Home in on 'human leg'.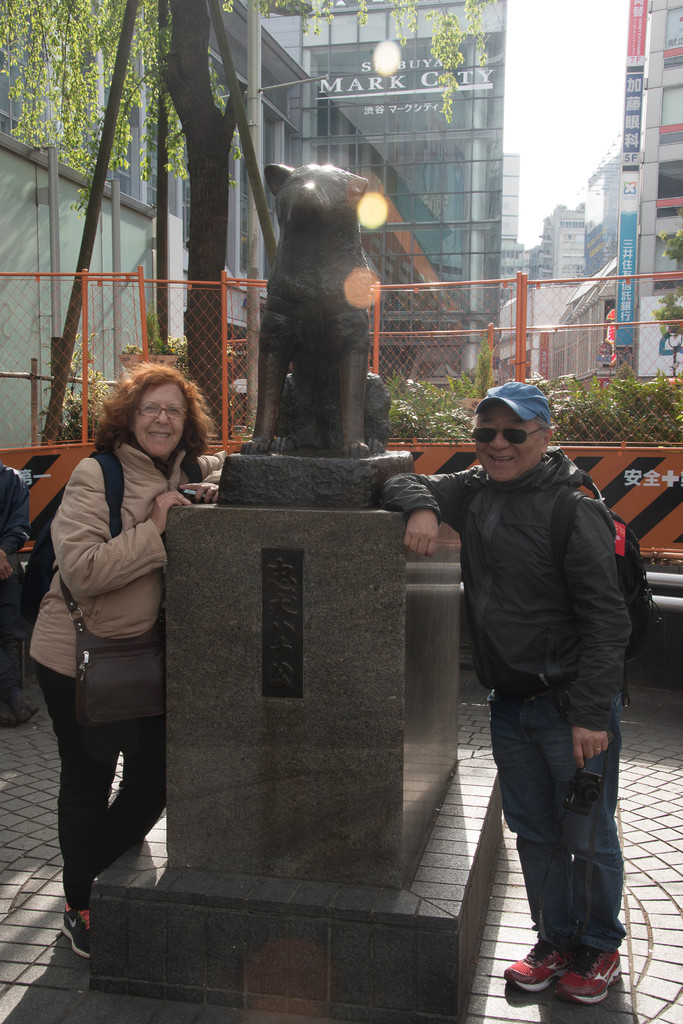
Homed in at x1=33, y1=662, x2=121, y2=948.
